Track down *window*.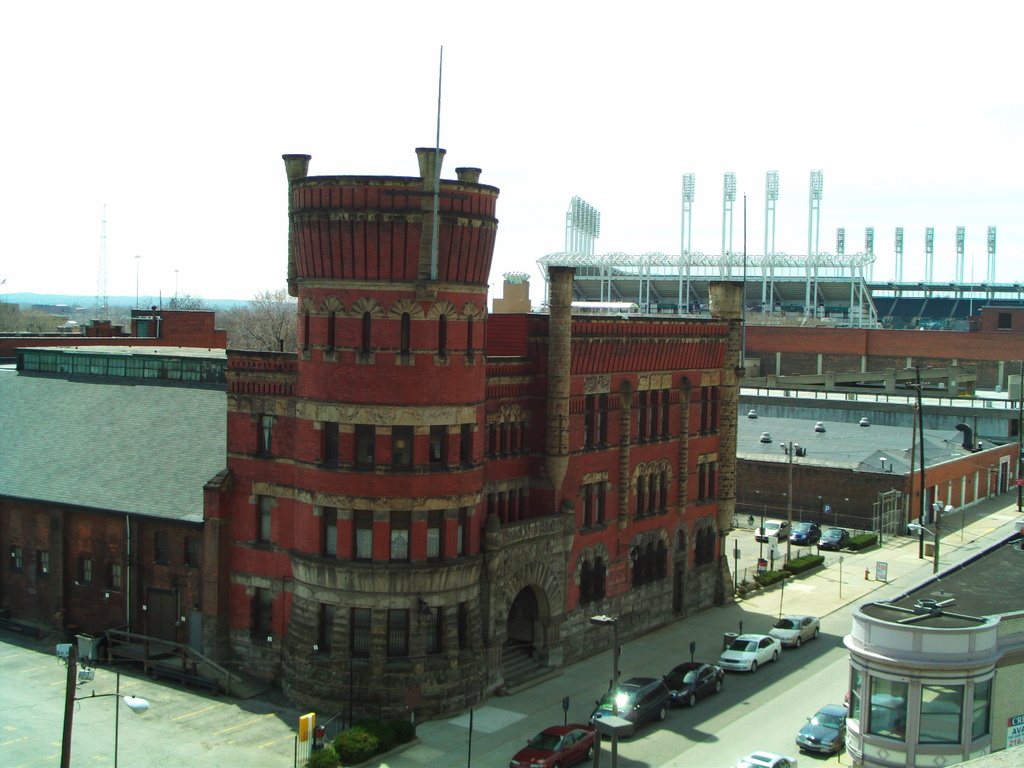
Tracked to bbox(155, 534, 171, 572).
